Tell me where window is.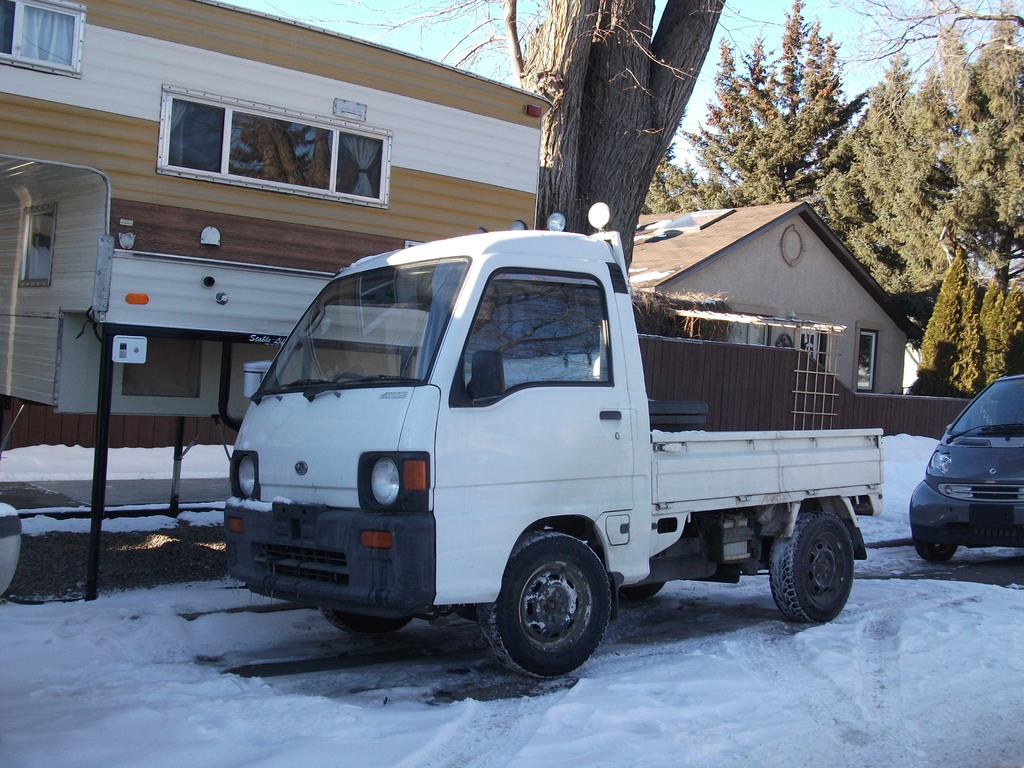
window is at <region>856, 326, 874, 392</region>.
